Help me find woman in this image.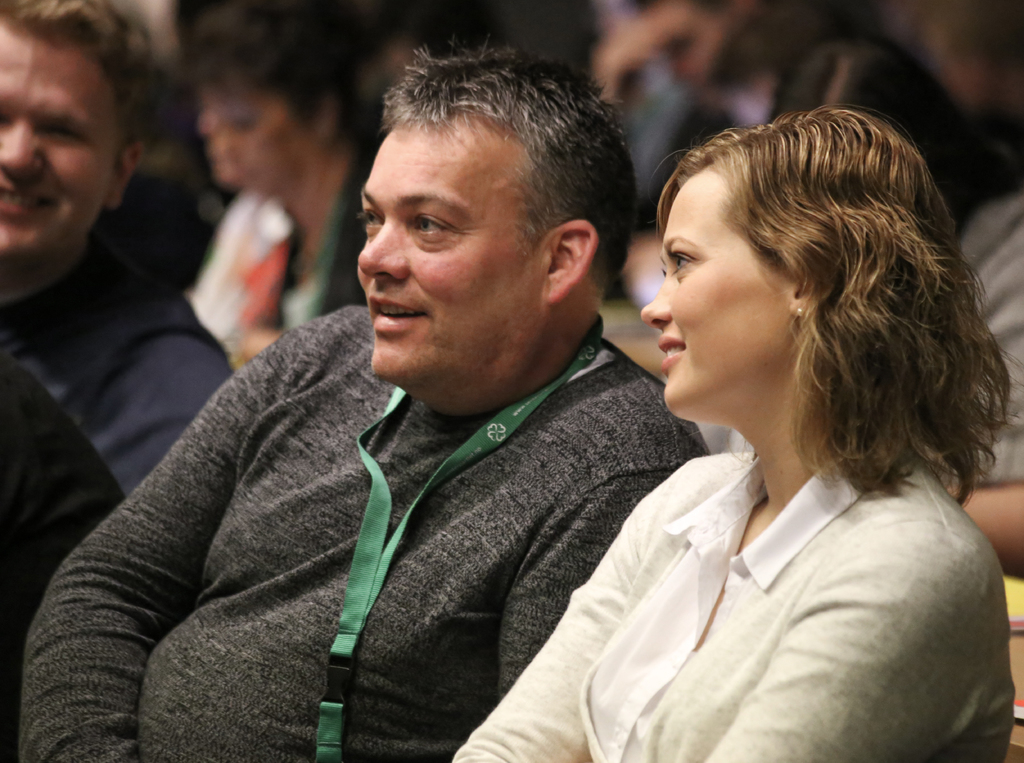
Found it: [504, 97, 1000, 762].
